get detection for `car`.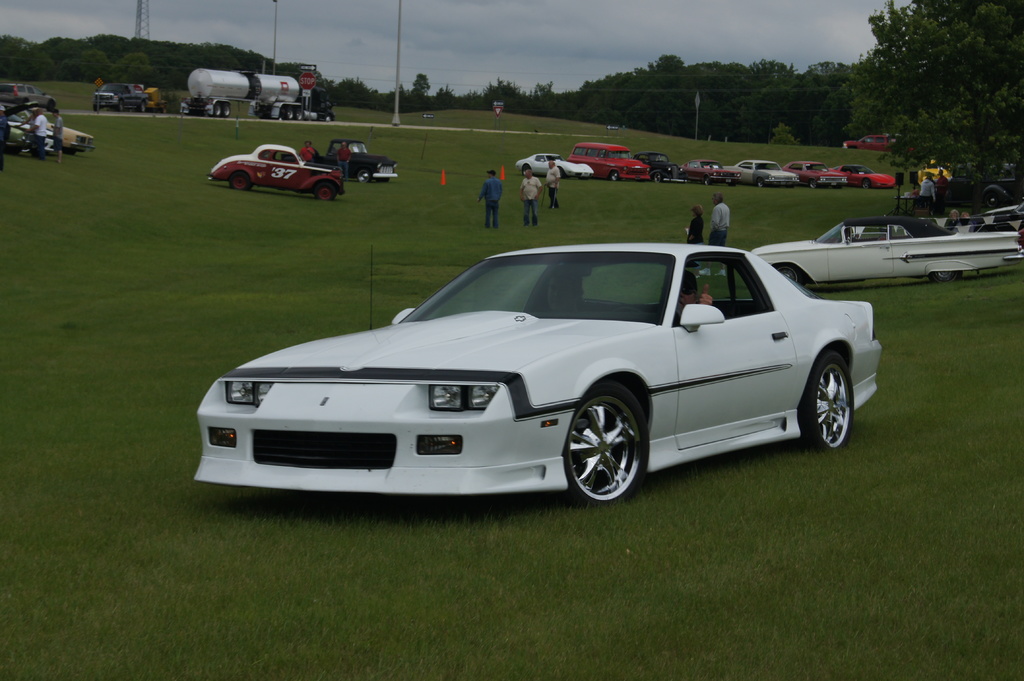
Detection: bbox=[634, 152, 684, 180].
